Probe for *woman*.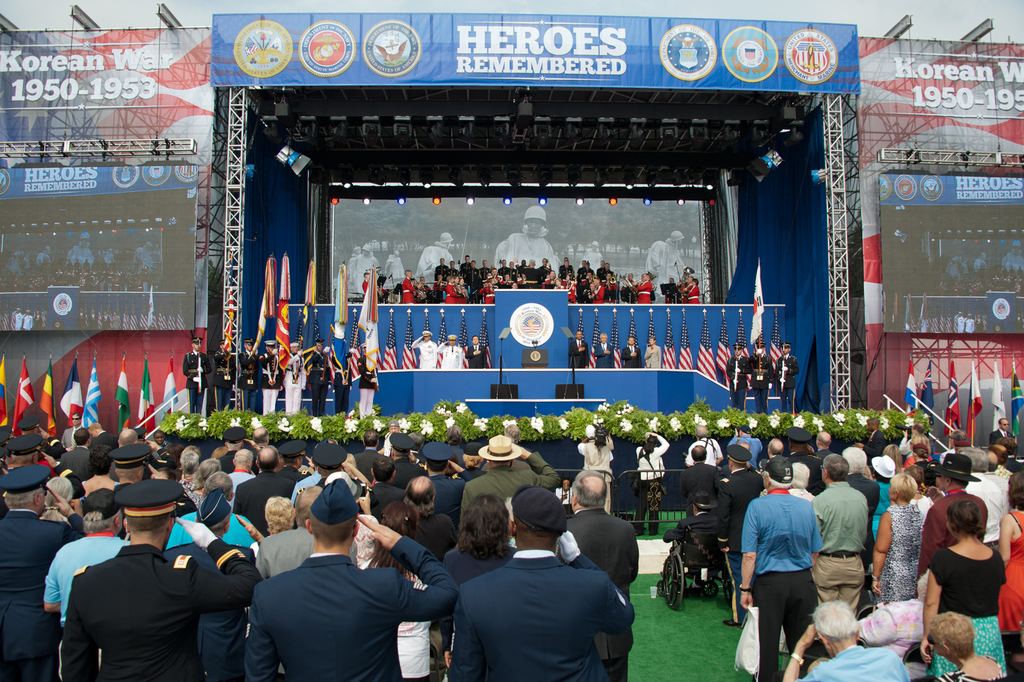
Probe result: (left=856, top=568, right=929, bottom=681).
